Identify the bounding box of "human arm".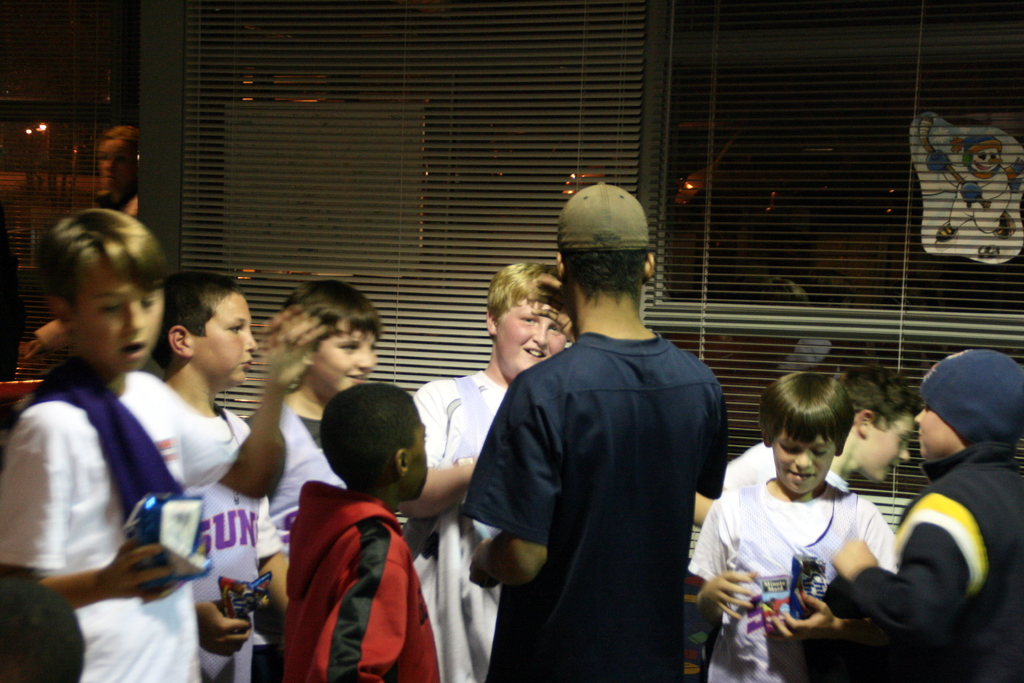
bbox=(399, 375, 479, 515).
